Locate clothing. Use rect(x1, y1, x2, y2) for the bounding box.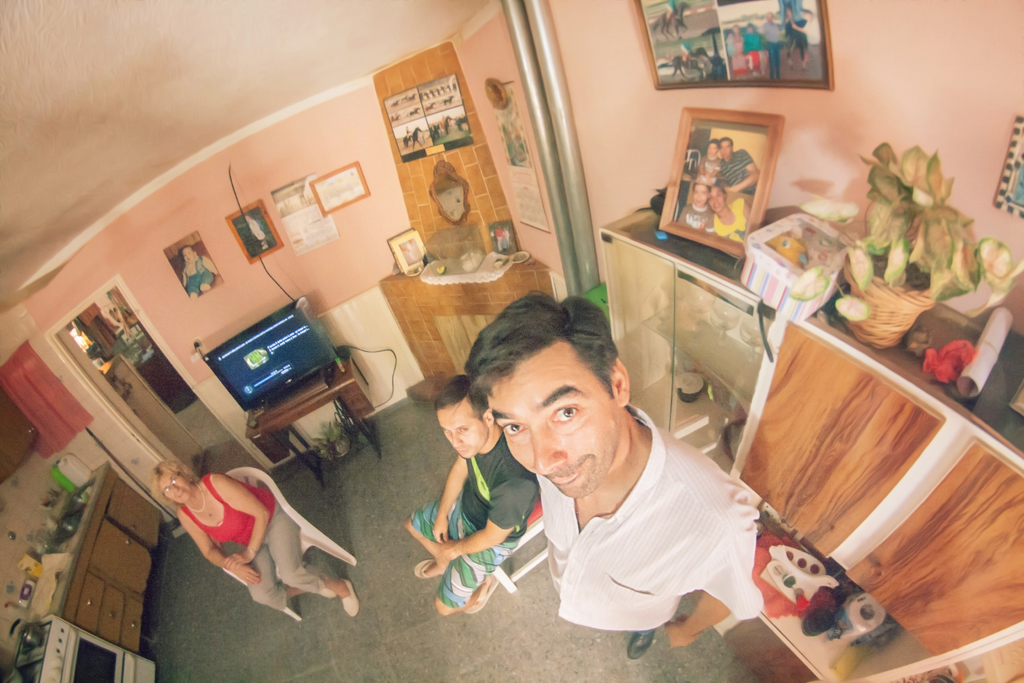
rect(408, 429, 529, 609).
